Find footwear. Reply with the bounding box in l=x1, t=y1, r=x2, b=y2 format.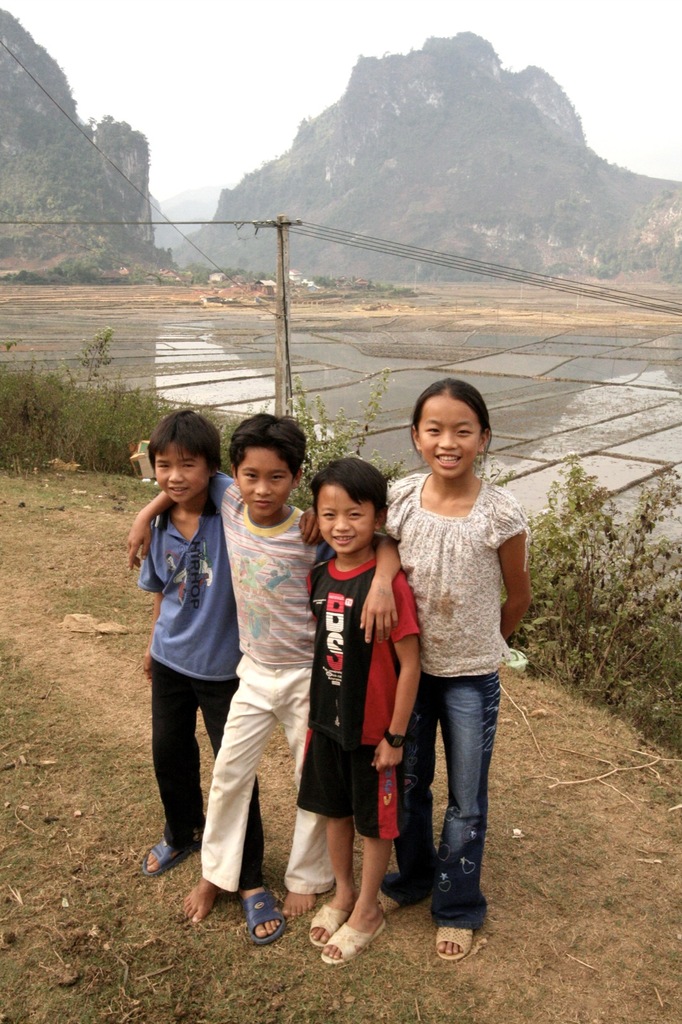
l=226, t=892, r=290, b=957.
